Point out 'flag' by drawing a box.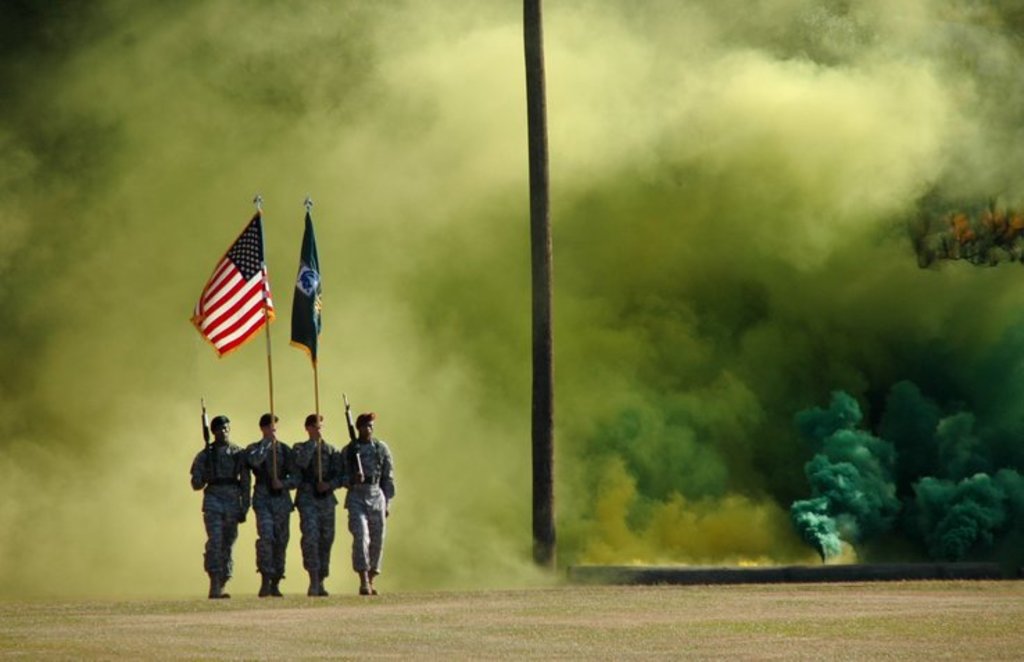
{"left": 284, "top": 215, "right": 330, "bottom": 375}.
